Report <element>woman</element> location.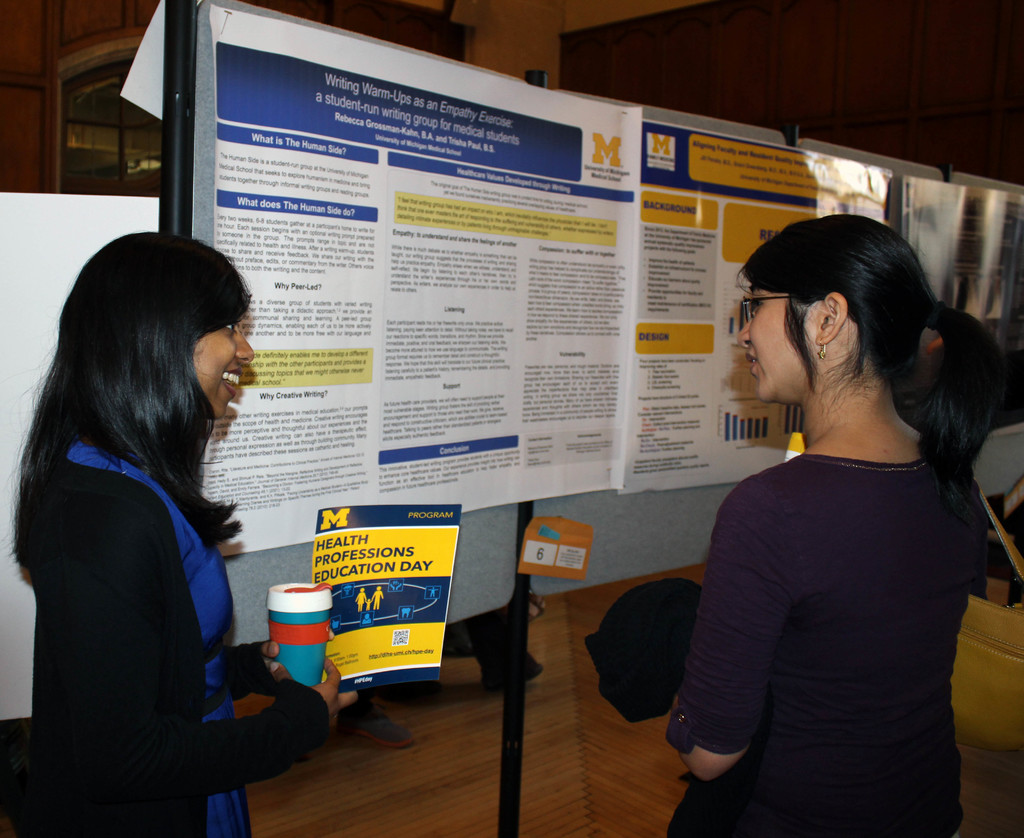
Report: box(23, 197, 294, 837).
